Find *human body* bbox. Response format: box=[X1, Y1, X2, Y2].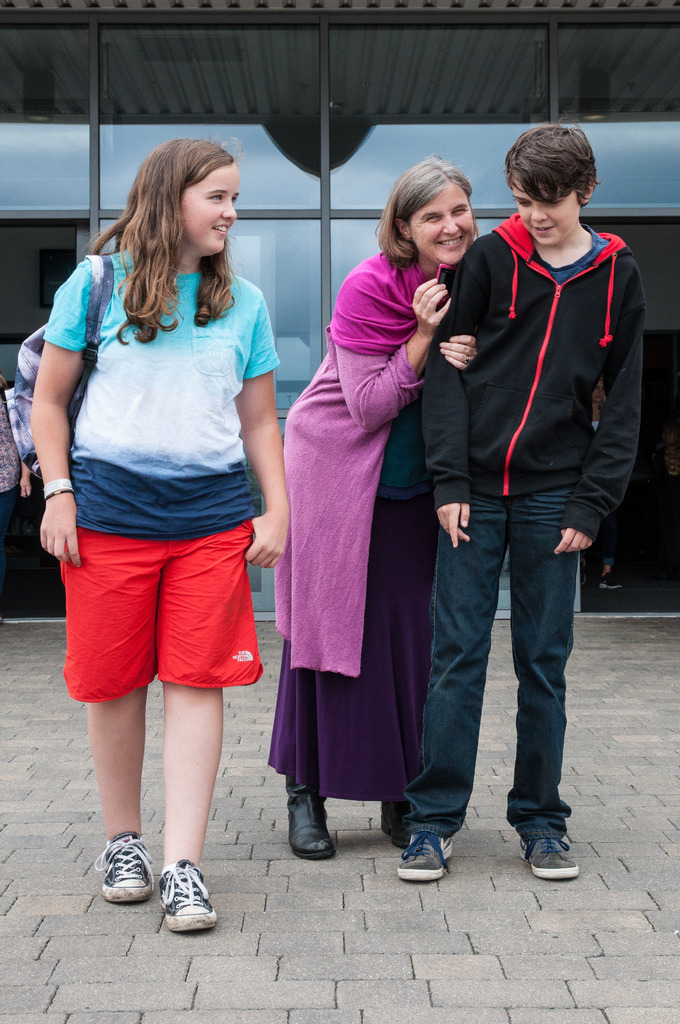
box=[86, 97, 393, 959].
